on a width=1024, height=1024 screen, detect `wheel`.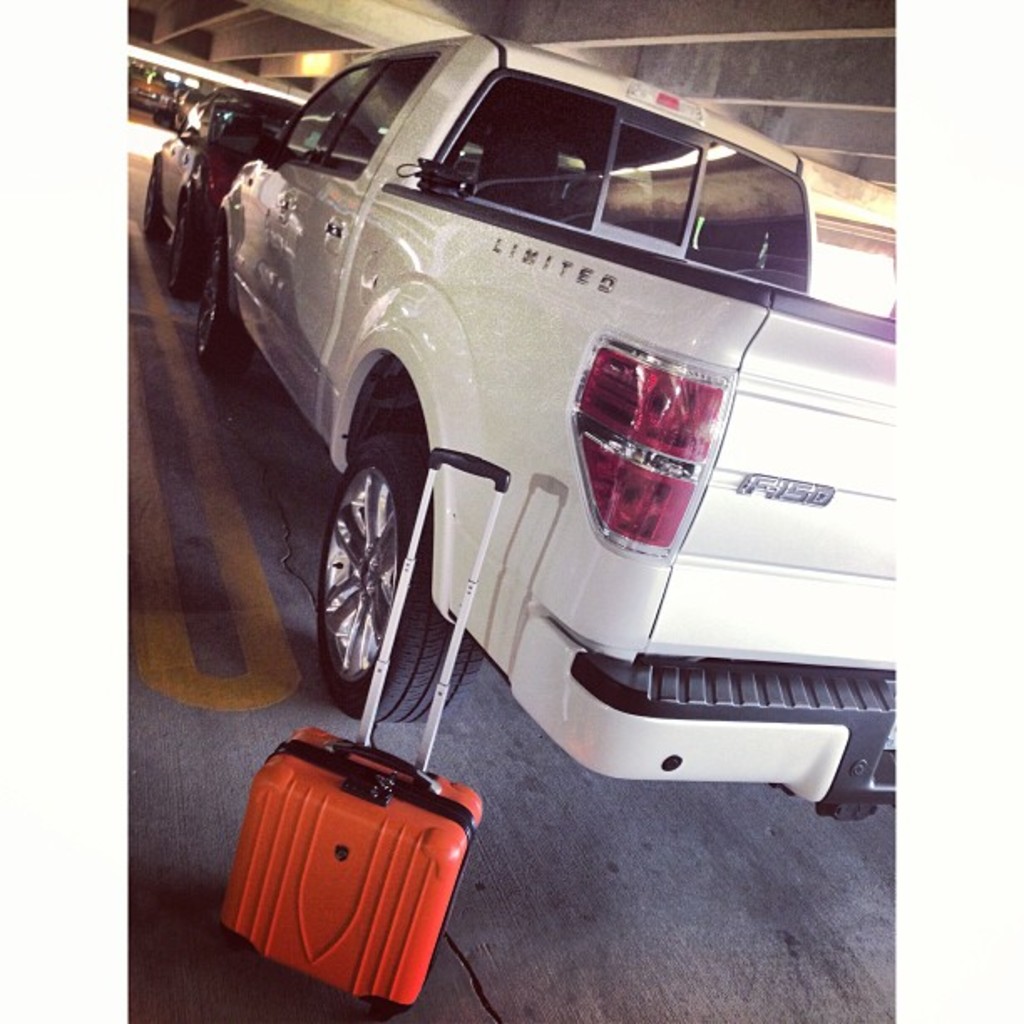
(left=310, top=405, right=432, bottom=718).
